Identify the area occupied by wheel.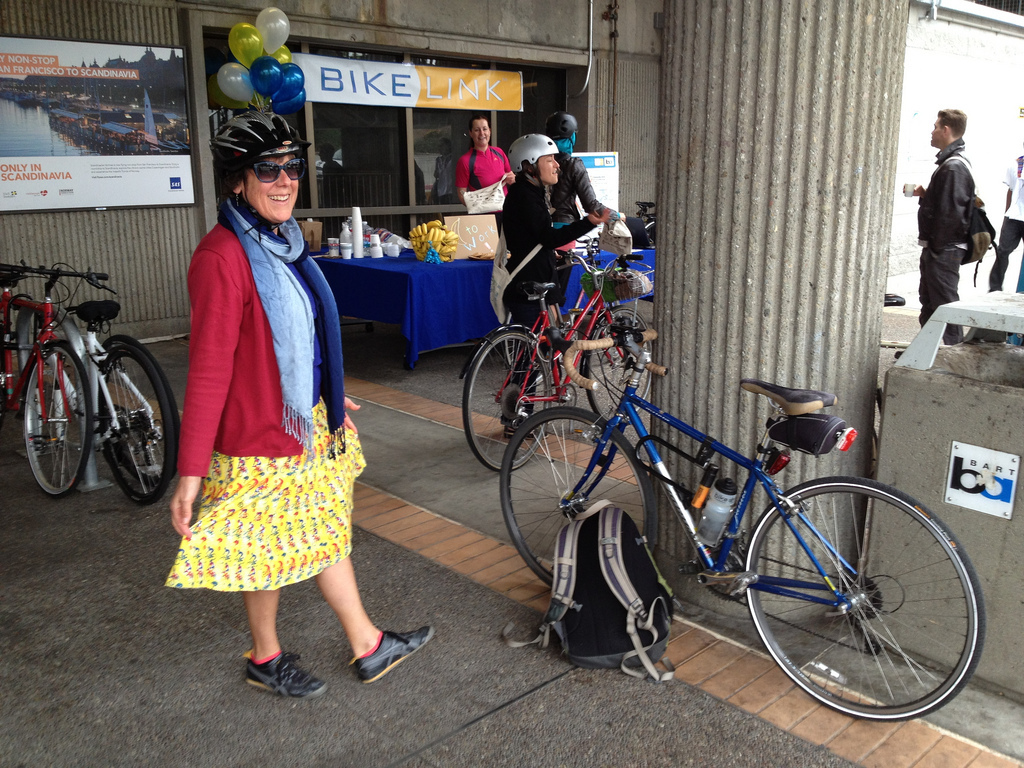
Area: [497,405,657,592].
